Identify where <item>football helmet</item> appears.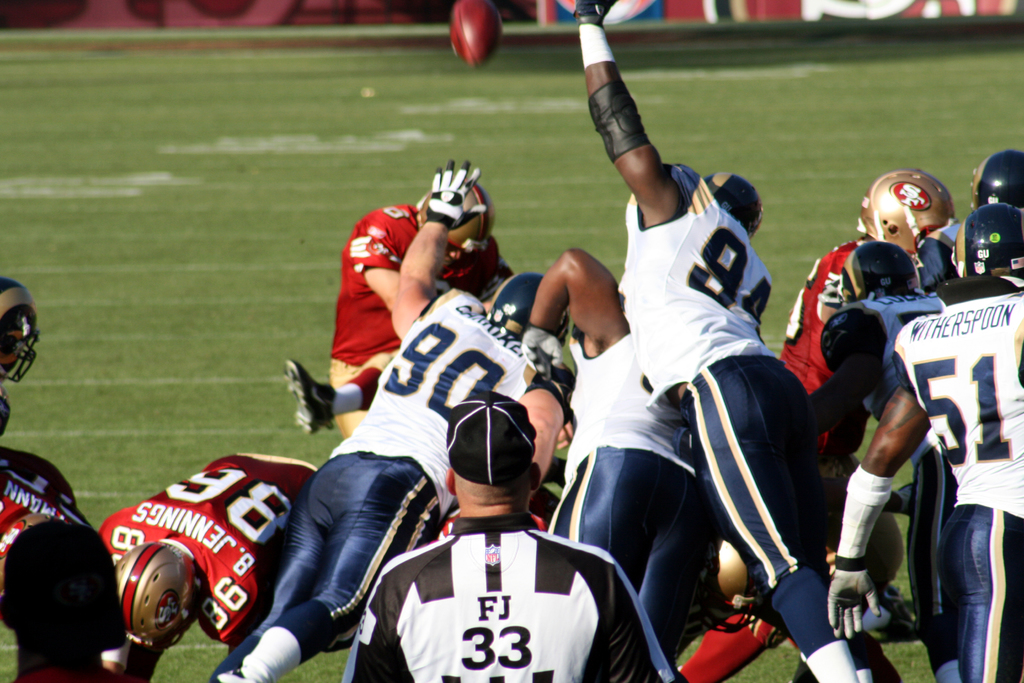
Appears at box=[115, 537, 209, 650].
